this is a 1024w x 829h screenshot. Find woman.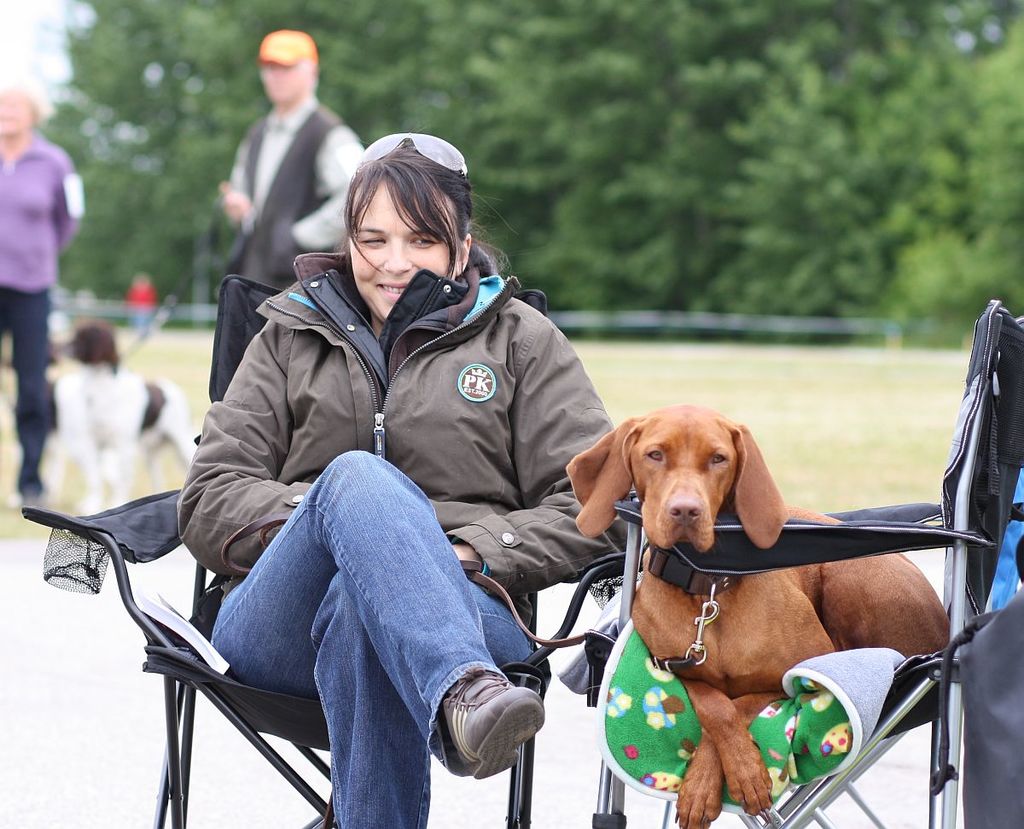
Bounding box: 163:132:587:820.
